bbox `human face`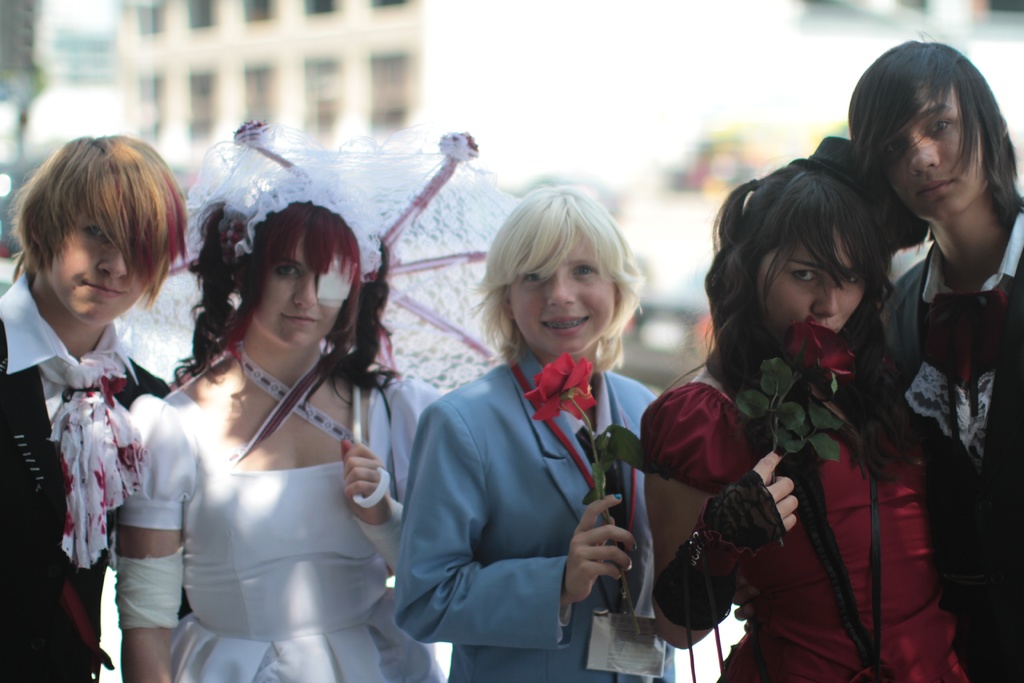
bbox=[510, 222, 621, 352]
